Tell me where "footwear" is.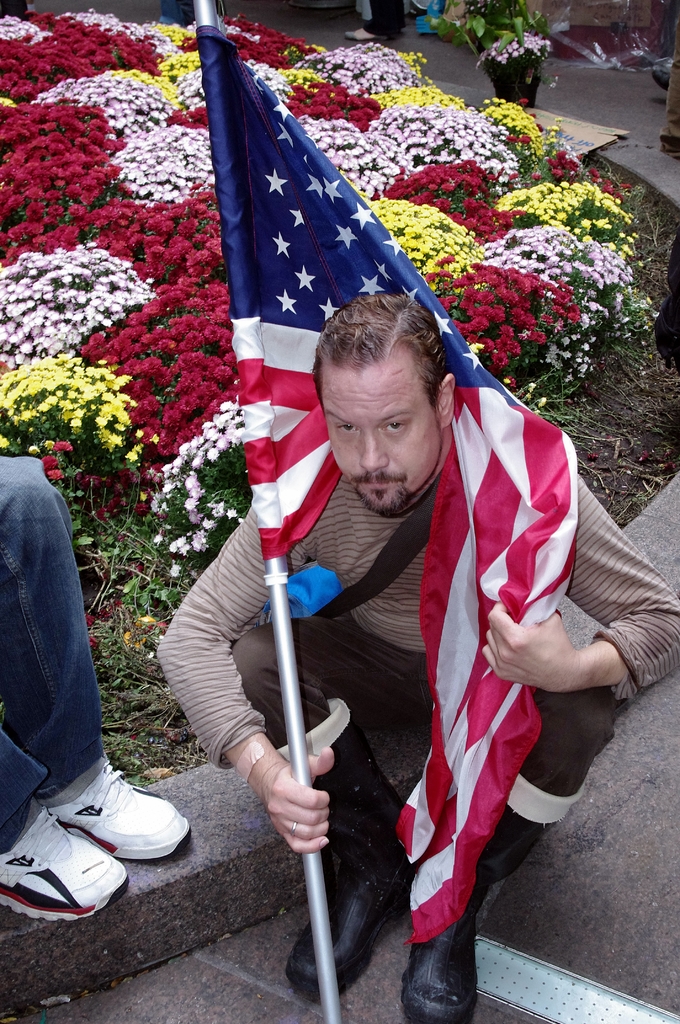
"footwear" is at crop(284, 865, 403, 1002).
